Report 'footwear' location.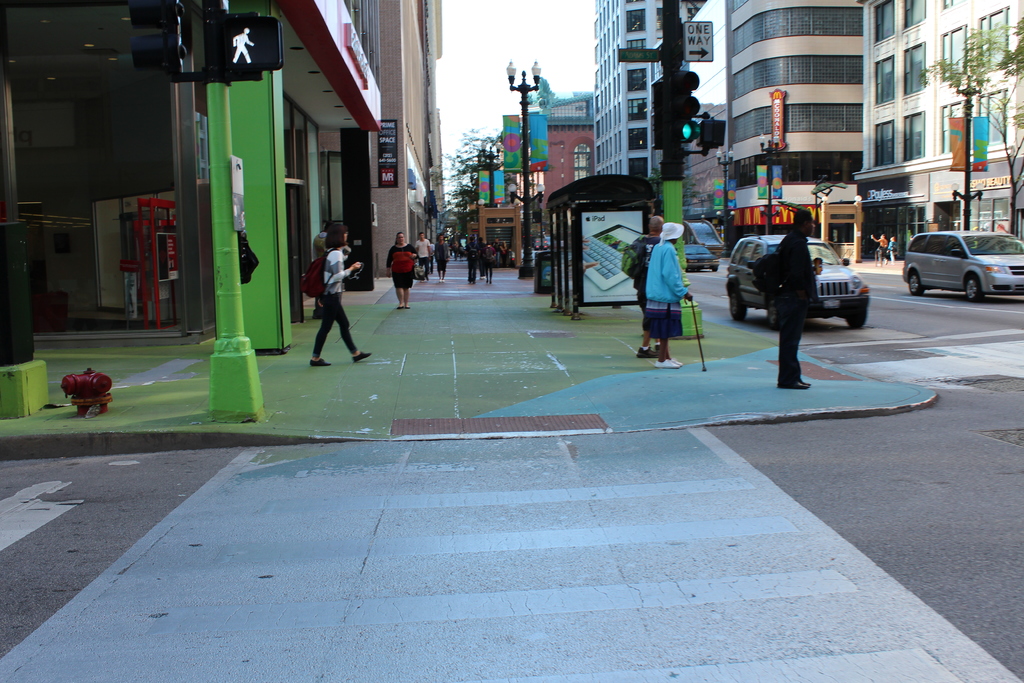
Report: bbox=(470, 282, 474, 283).
